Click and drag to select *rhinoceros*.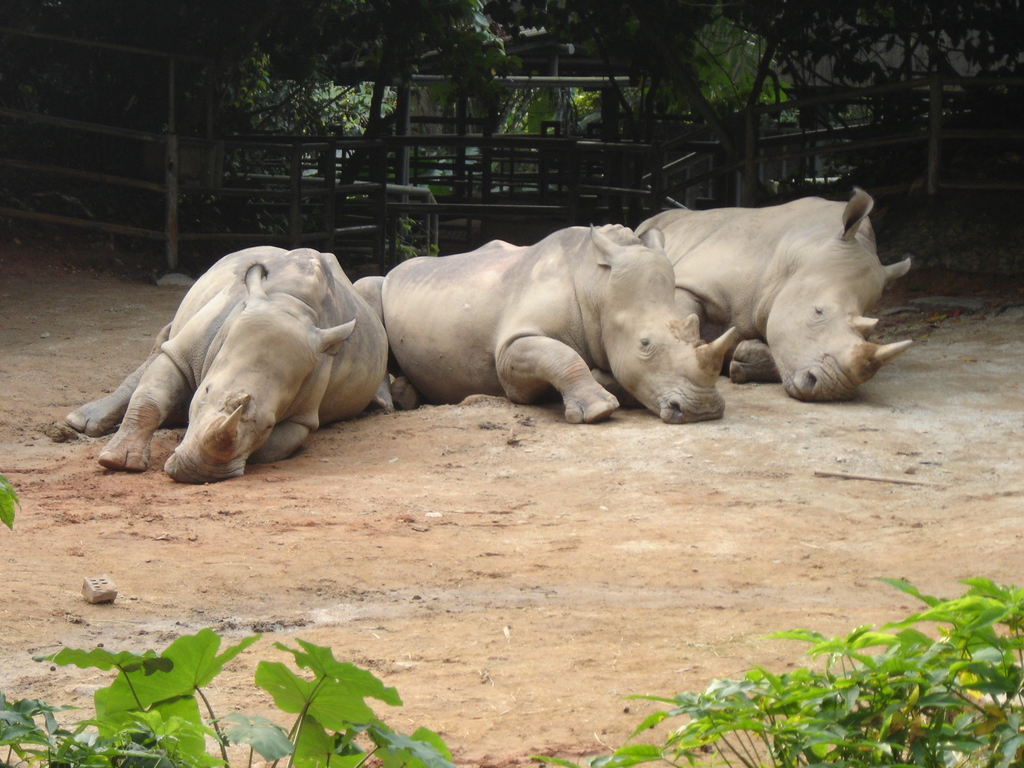
Selection: [x1=627, y1=182, x2=918, y2=404].
